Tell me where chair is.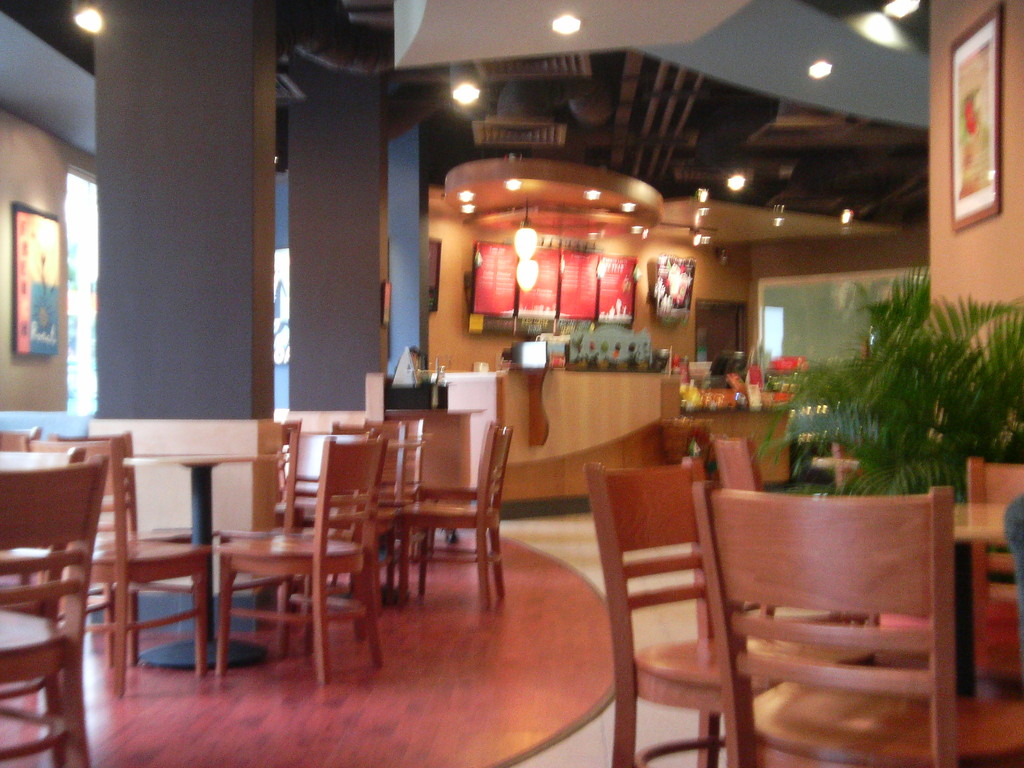
chair is at region(605, 461, 751, 767).
